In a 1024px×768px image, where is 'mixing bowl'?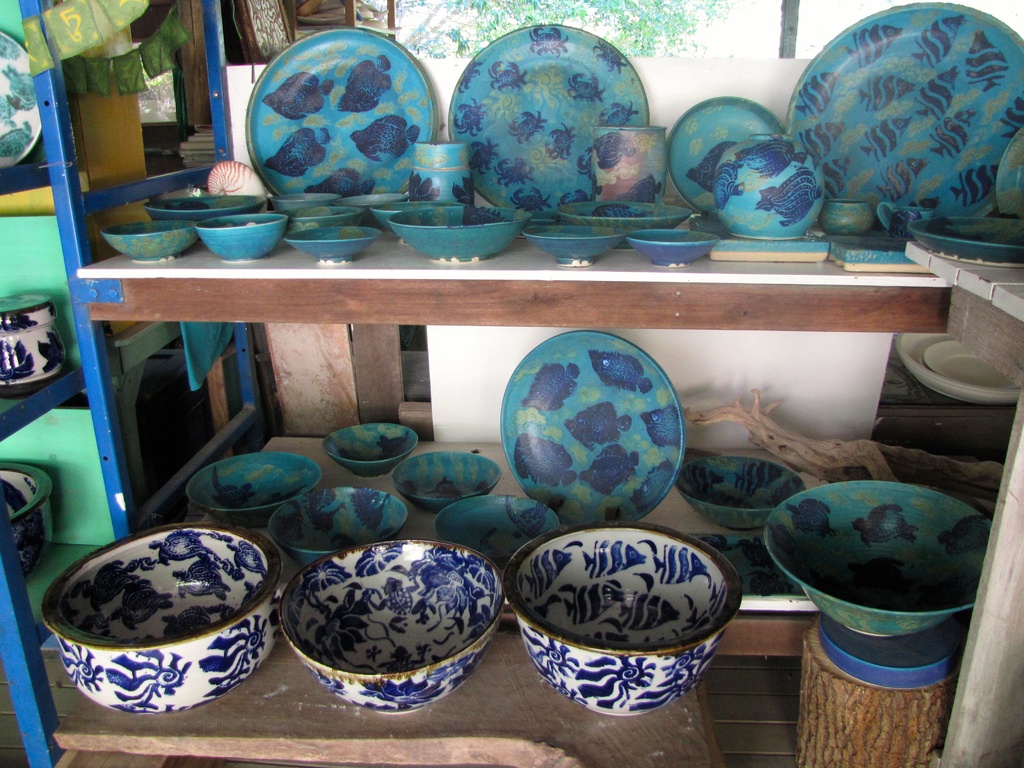
[left=187, top=212, right=293, bottom=266].
